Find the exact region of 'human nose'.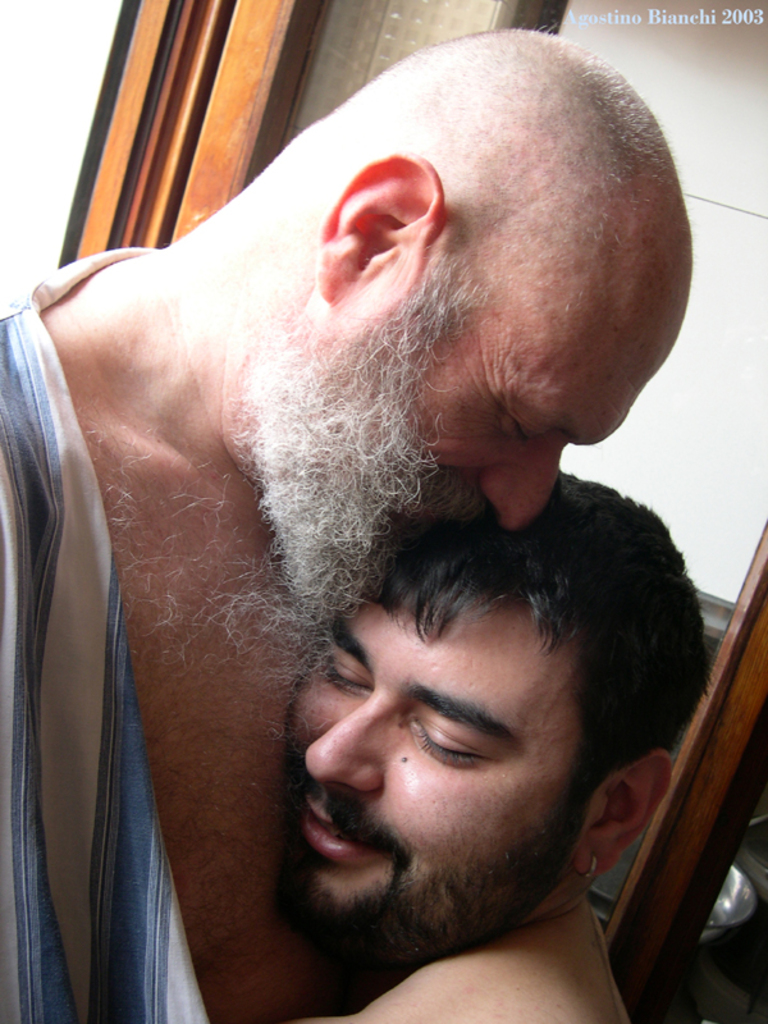
Exact region: 485,435,562,530.
